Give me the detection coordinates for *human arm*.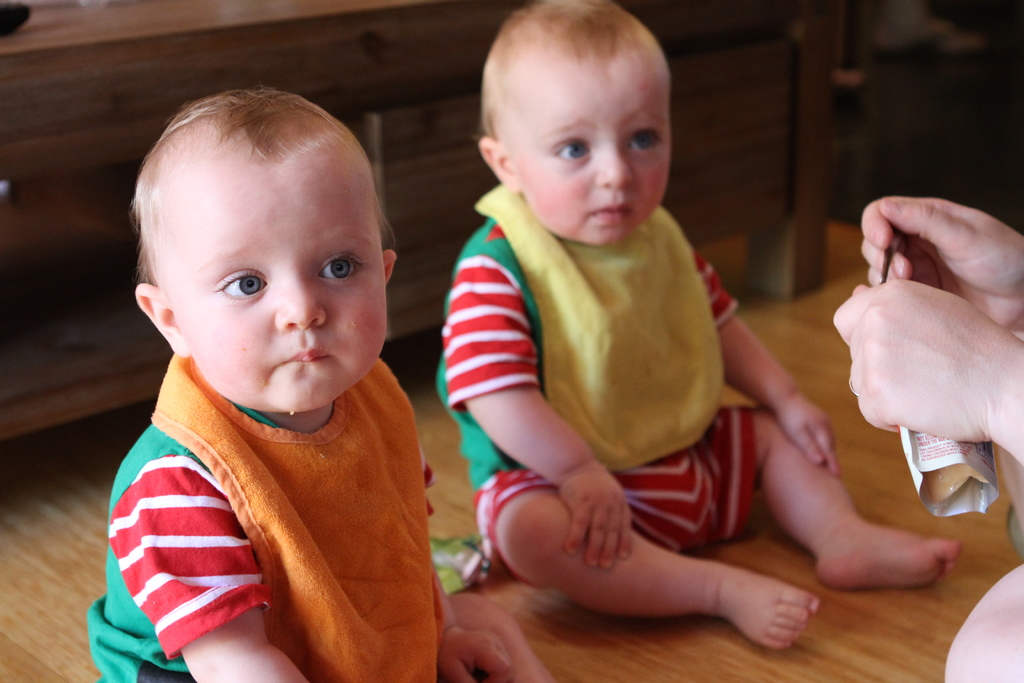
(444, 247, 635, 578).
